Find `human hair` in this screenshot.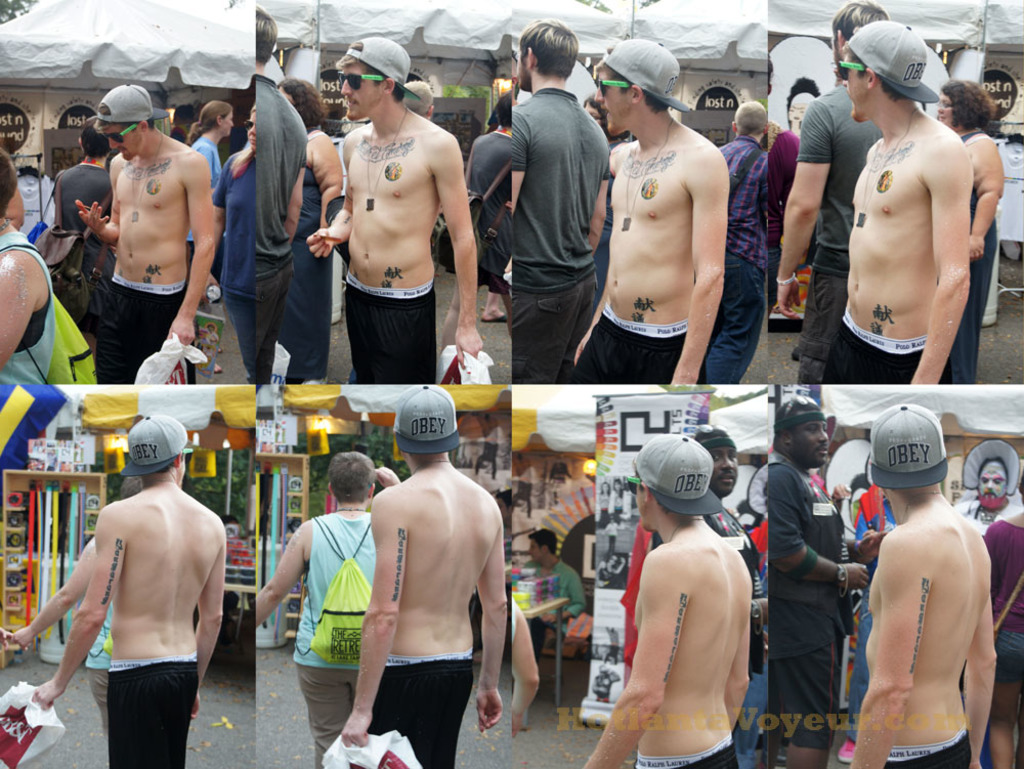
The bounding box for `human hair` is locate(850, 45, 911, 105).
